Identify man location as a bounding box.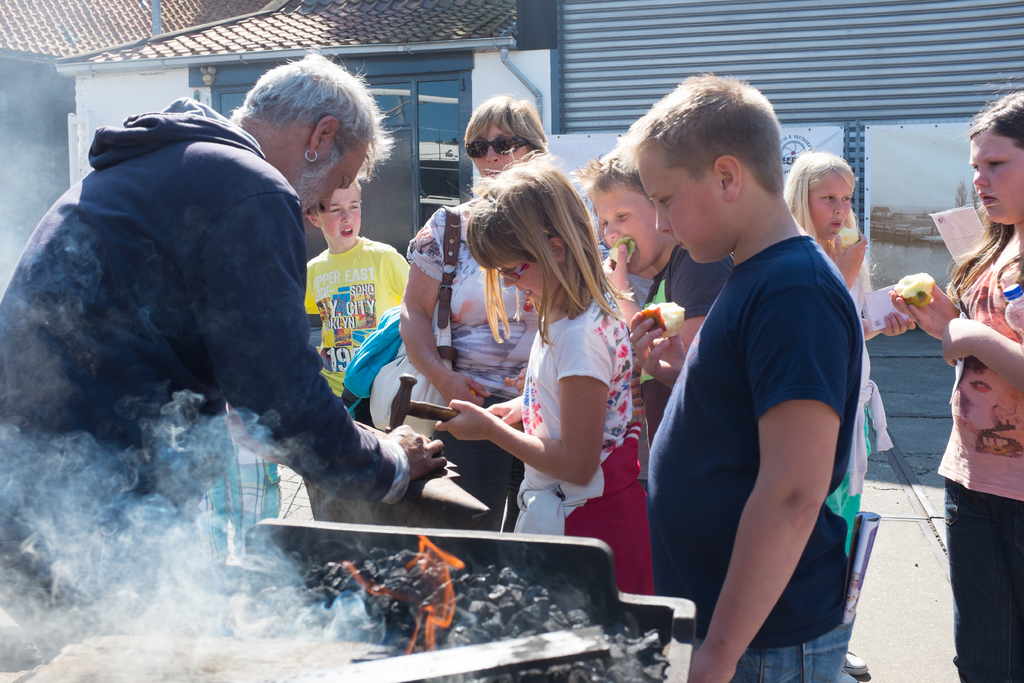
<bbox>600, 86, 894, 682</bbox>.
